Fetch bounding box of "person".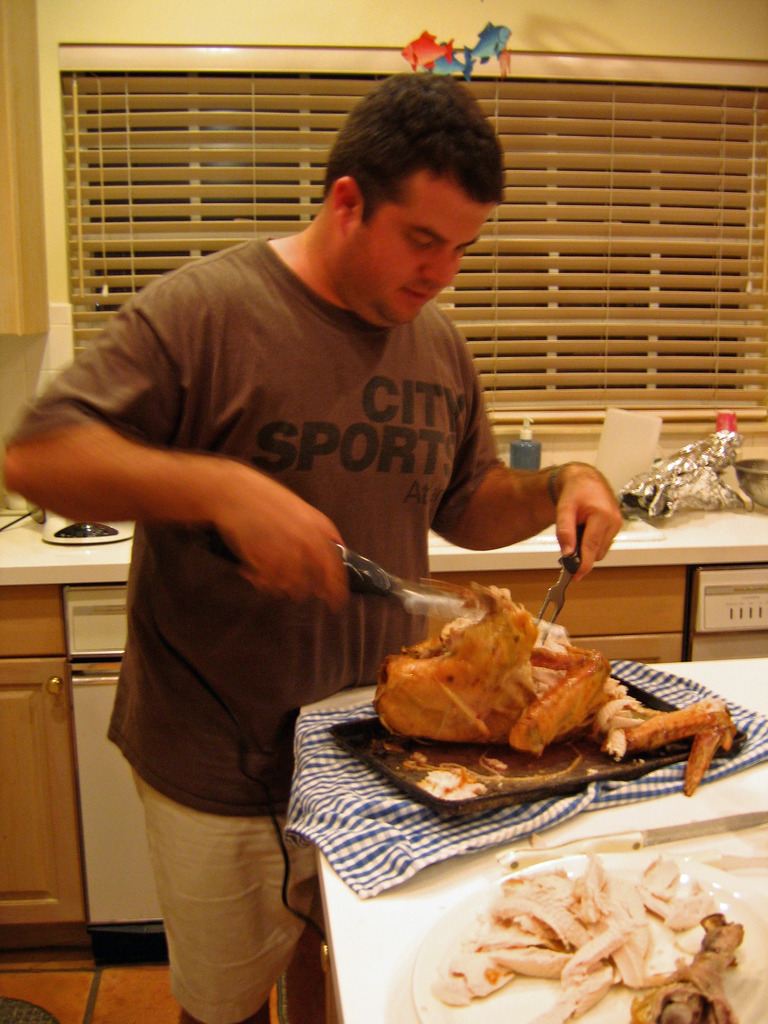
Bbox: (57,30,573,925).
